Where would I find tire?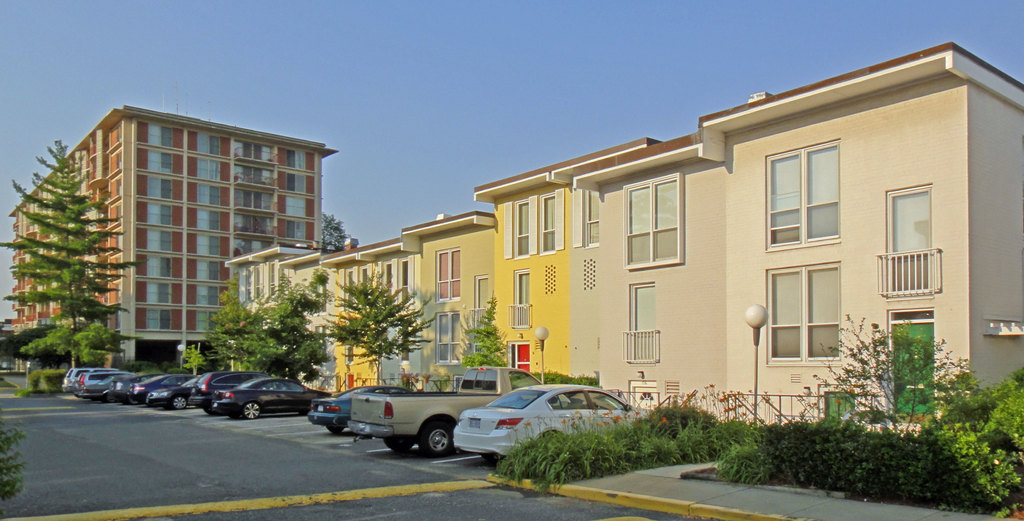
At x1=173, y1=391, x2=193, y2=407.
